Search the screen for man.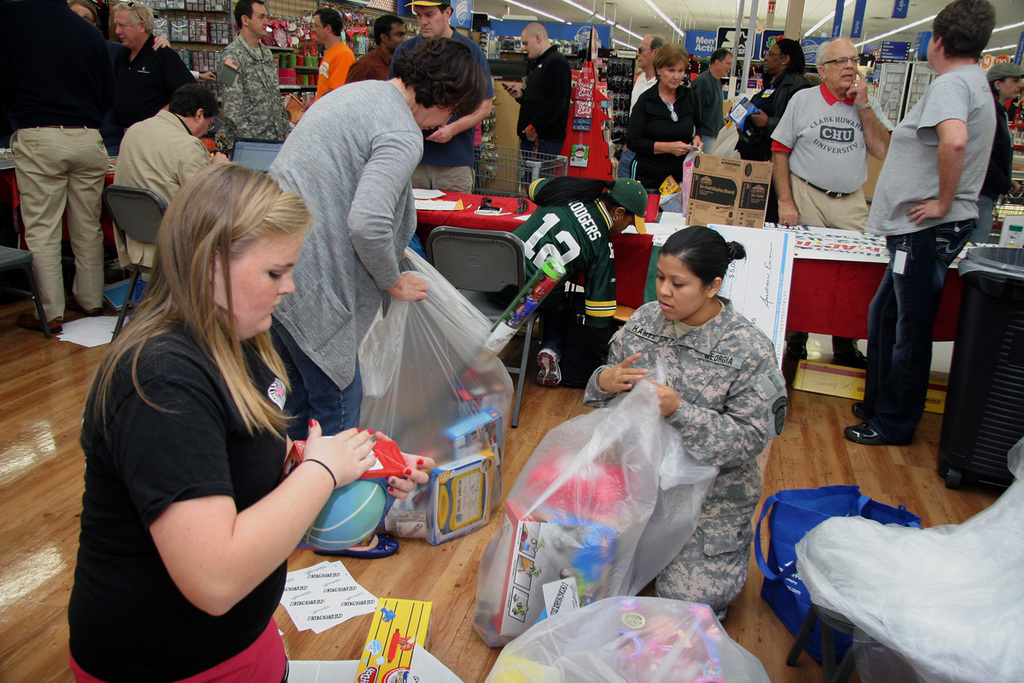
Found at [614, 33, 669, 178].
